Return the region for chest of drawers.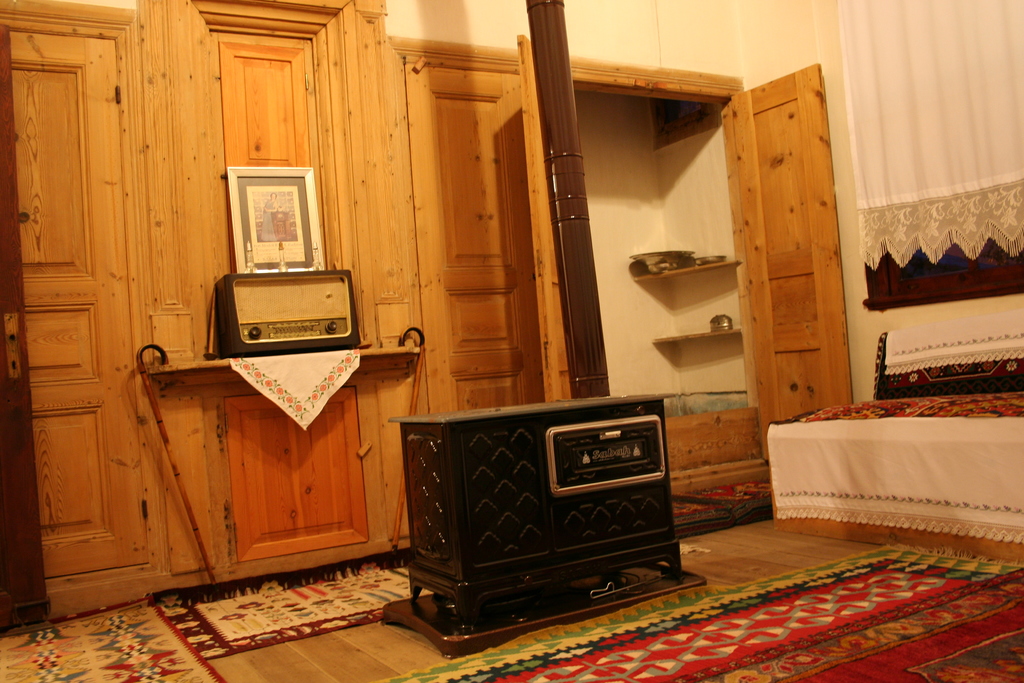
x1=394 y1=402 x2=689 y2=634.
